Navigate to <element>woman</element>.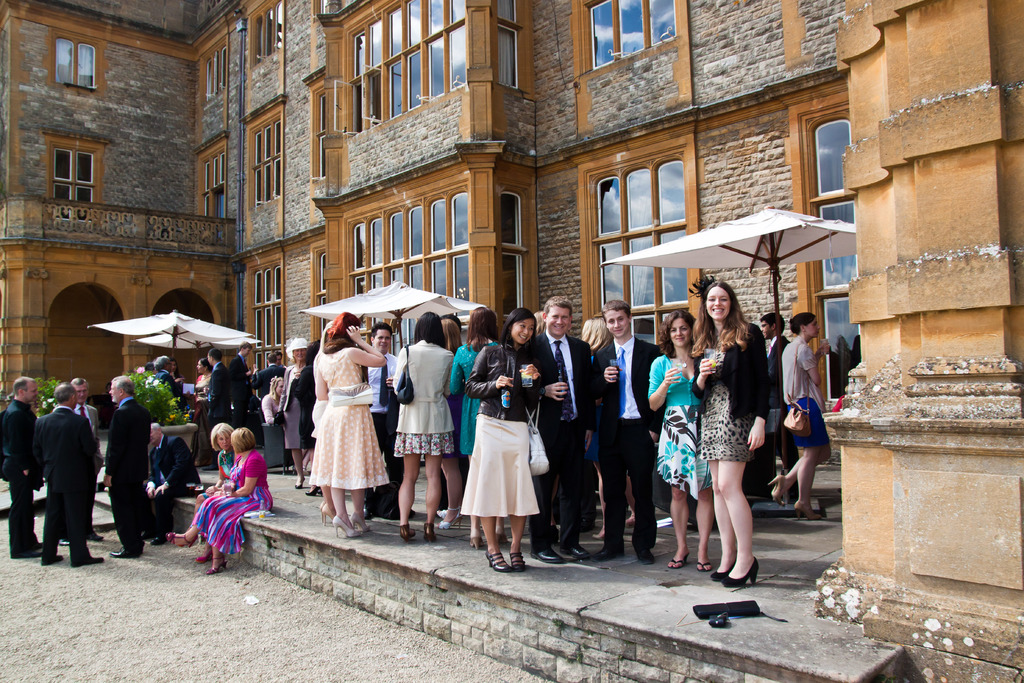
Navigation target: (x1=765, y1=311, x2=833, y2=519).
